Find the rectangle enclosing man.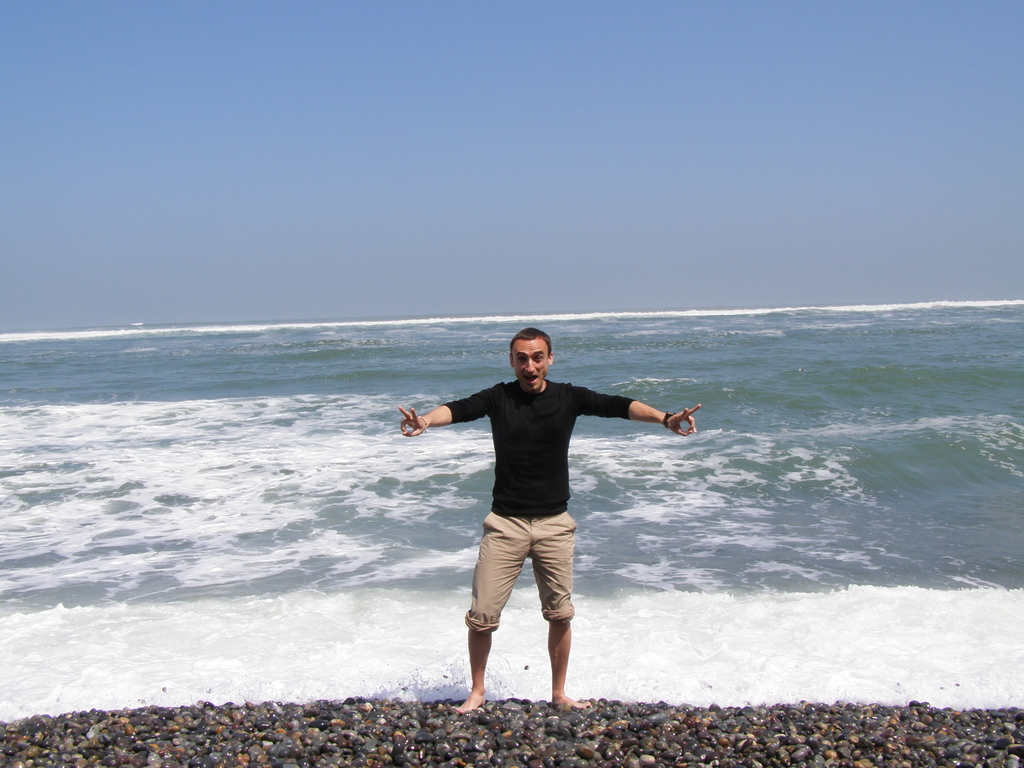
[left=409, top=324, right=669, bottom=718].
